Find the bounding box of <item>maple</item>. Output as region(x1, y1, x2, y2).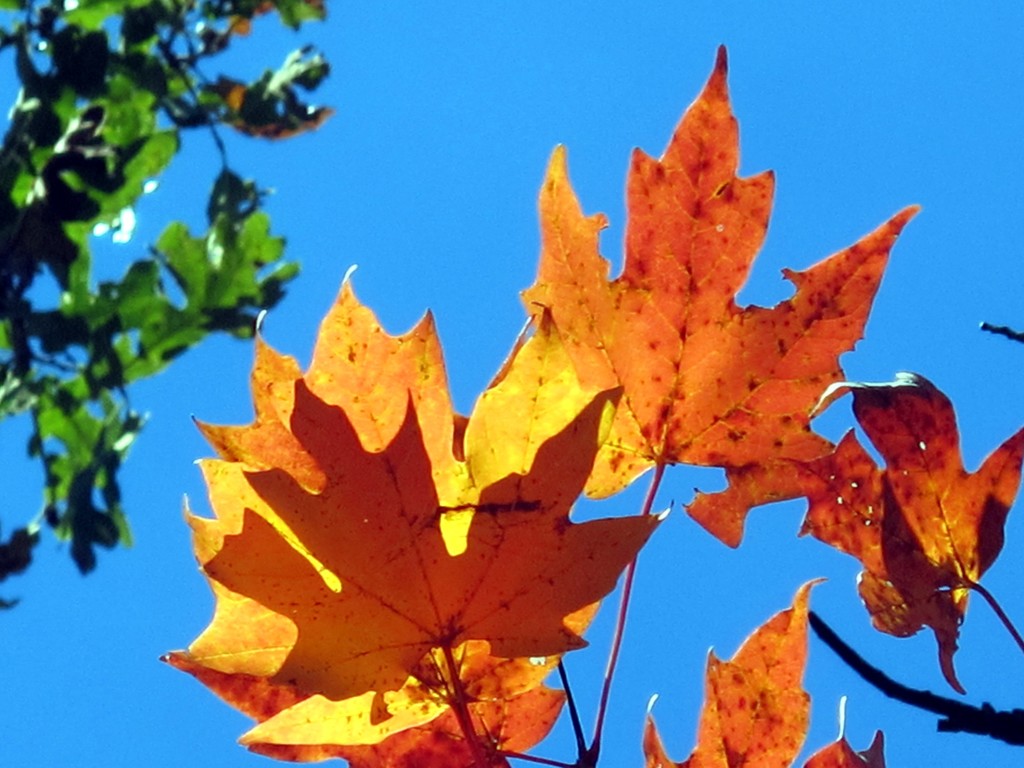
region(153, 257, 679, 767).
